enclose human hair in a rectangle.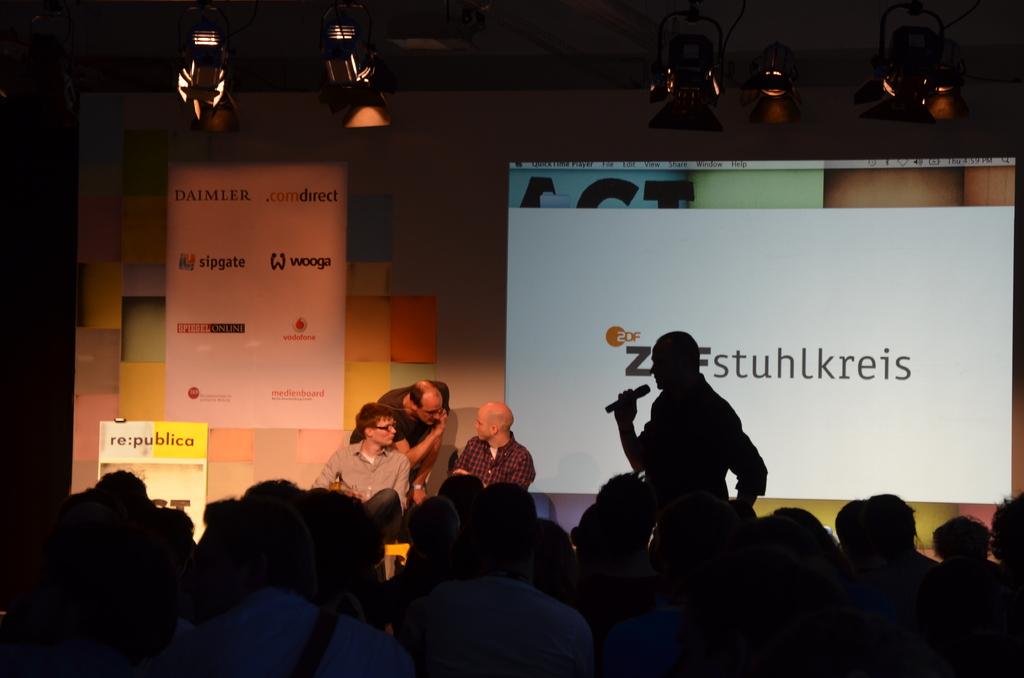
[left=591, top=471, right=671, bottom=517].
